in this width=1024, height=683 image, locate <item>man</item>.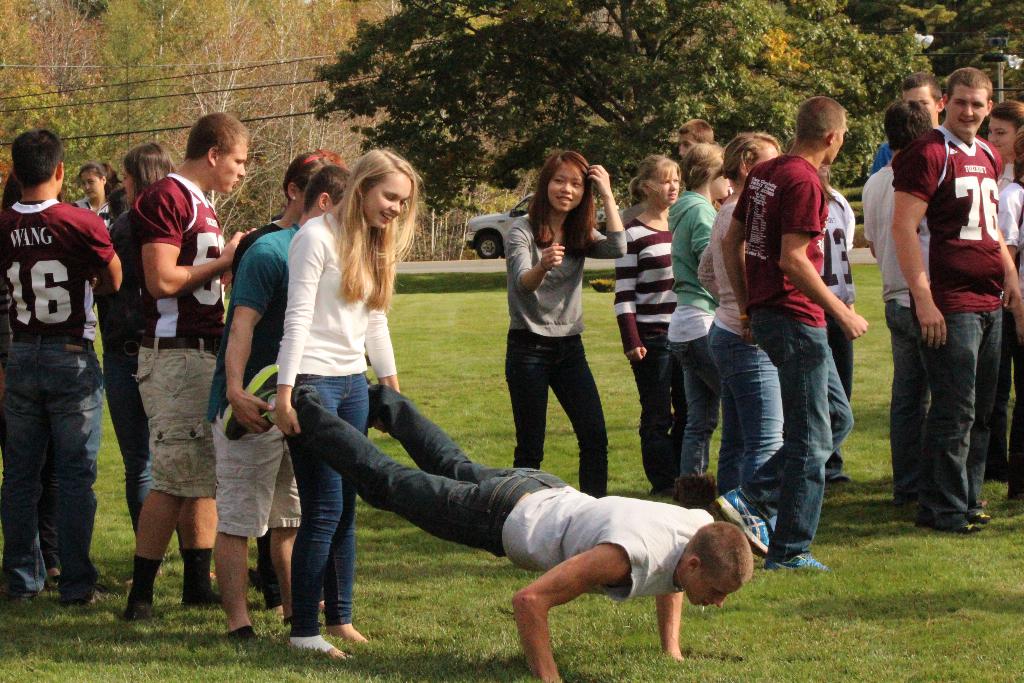
Bounding box: box=[886, 72, 1023, 532].
